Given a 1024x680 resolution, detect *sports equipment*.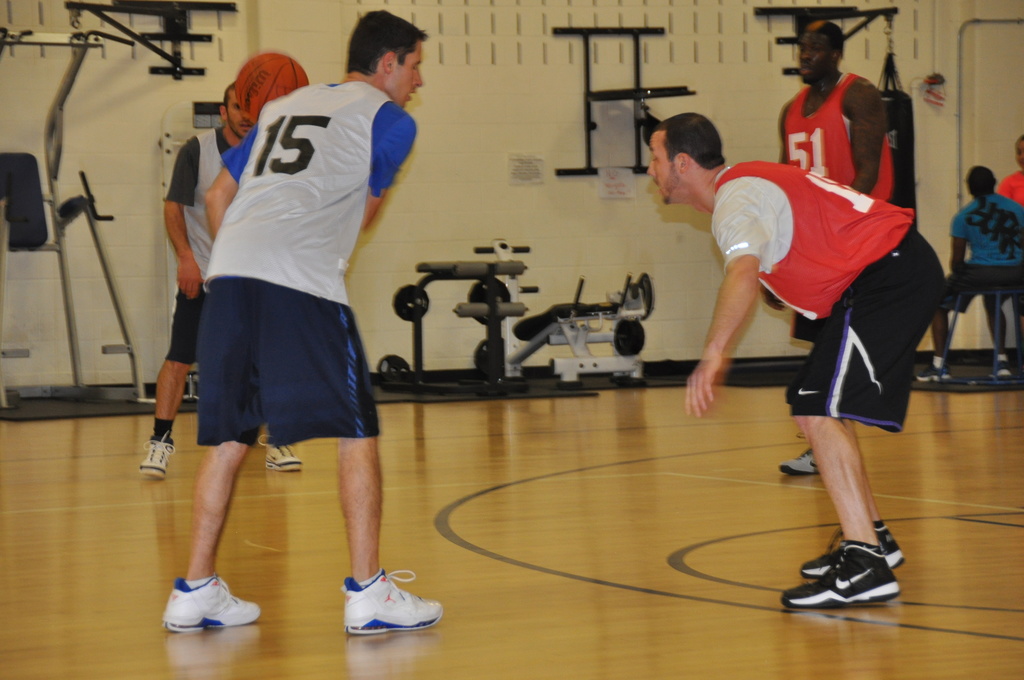
BBox(774, 448, 819, 479).
